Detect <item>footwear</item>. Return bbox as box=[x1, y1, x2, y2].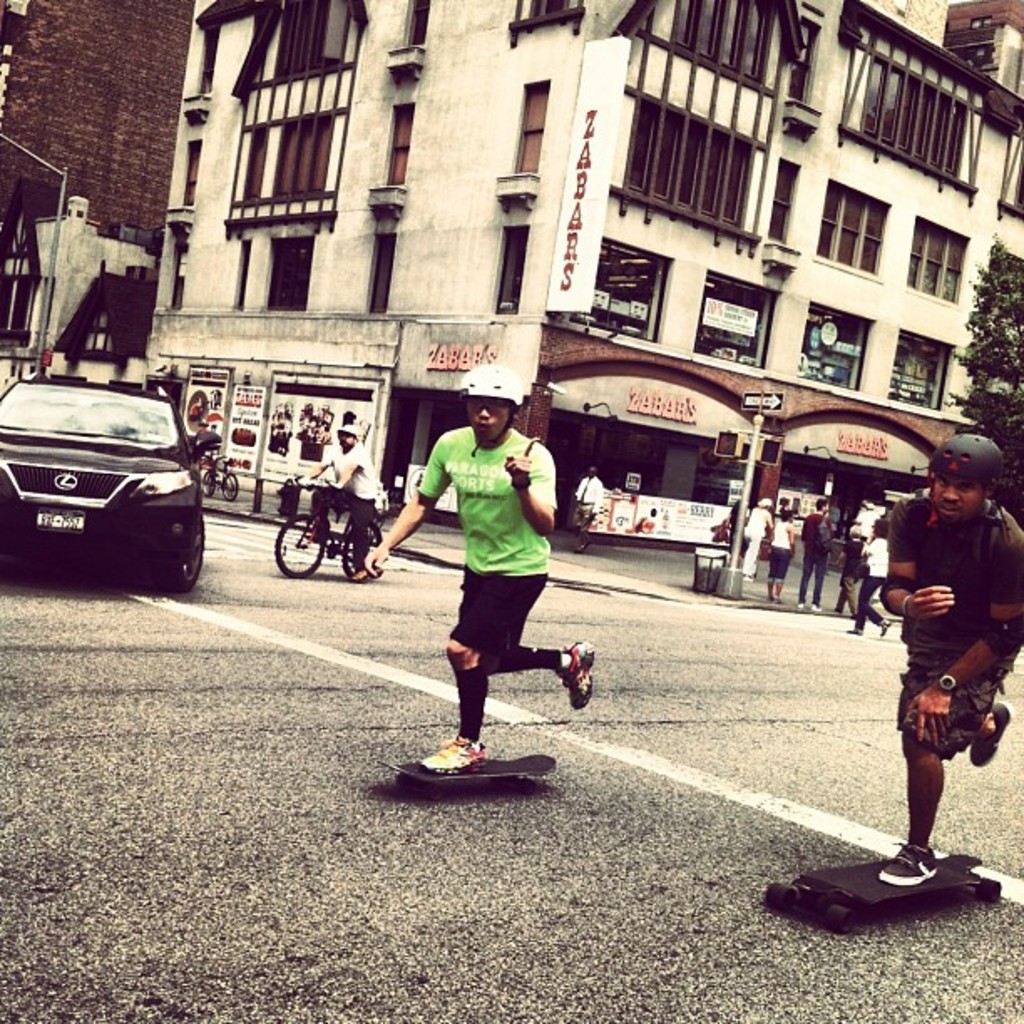
box=[745, 567, 756, 577].
